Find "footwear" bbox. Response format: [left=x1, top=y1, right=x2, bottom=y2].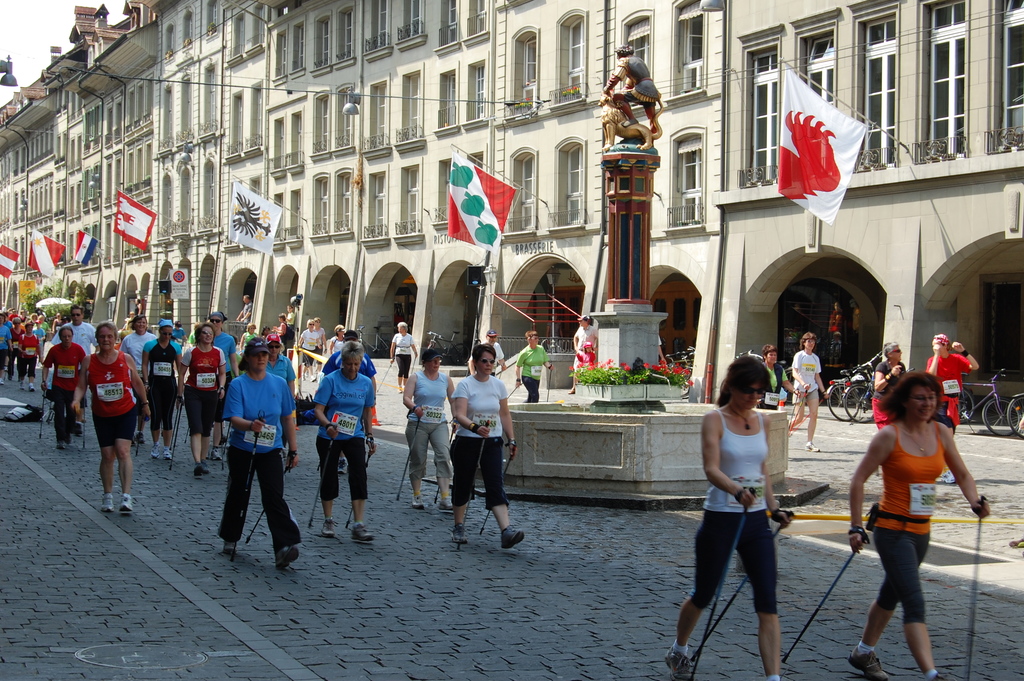
[left=930, top=673, right=951, bottom=680].
